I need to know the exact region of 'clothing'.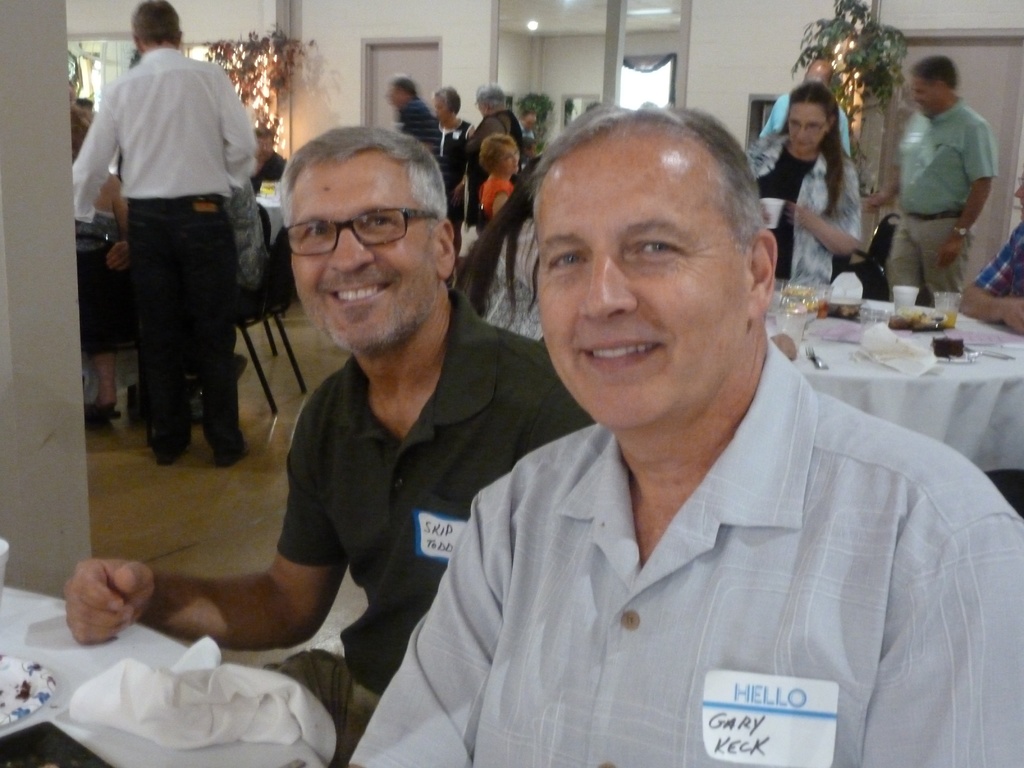
Region: bbox(457, 108, 518, 257).
